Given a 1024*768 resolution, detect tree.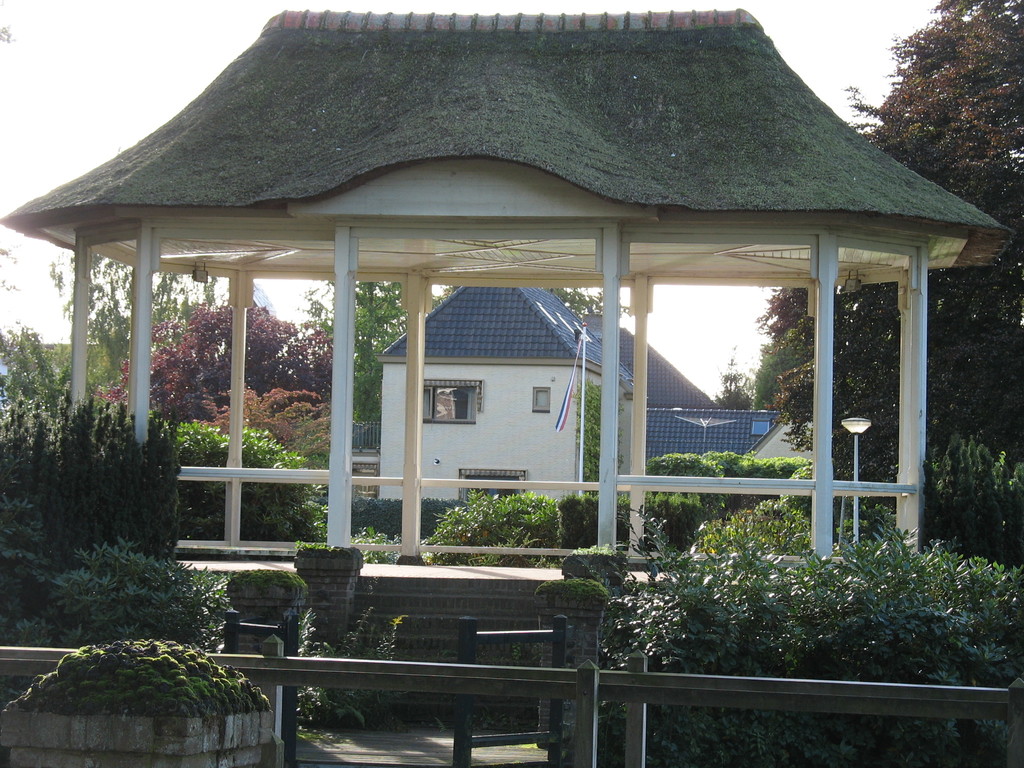
753,0,1023,464.
